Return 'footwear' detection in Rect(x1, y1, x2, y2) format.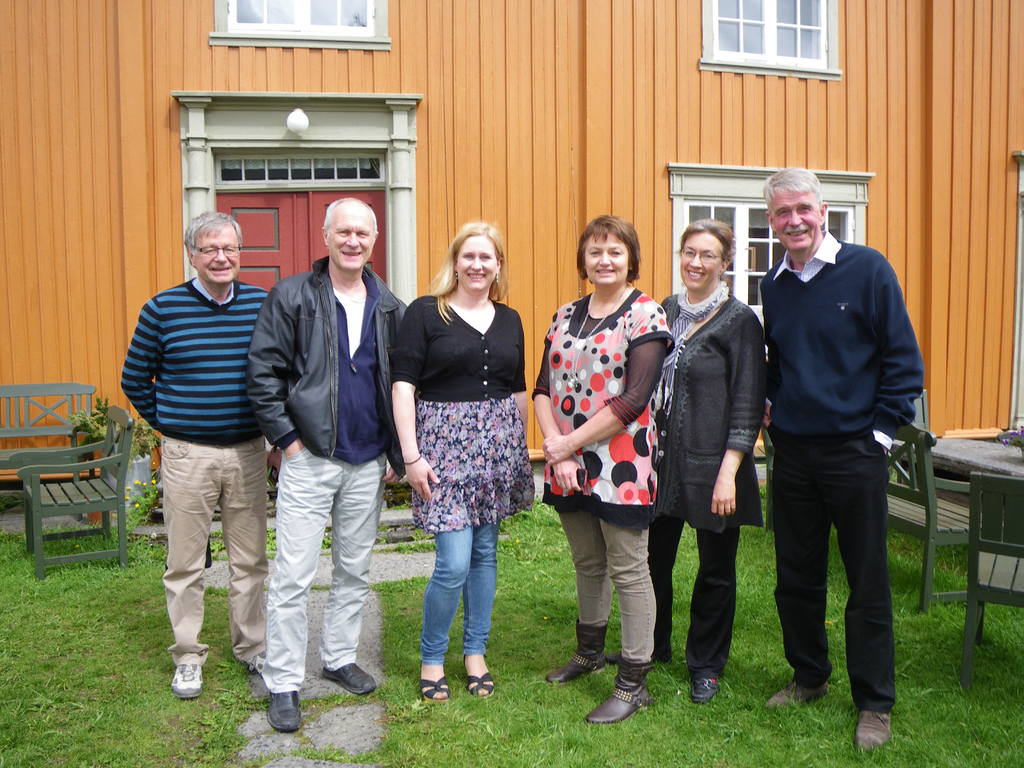
Rect(321, 662, 377, 696).
